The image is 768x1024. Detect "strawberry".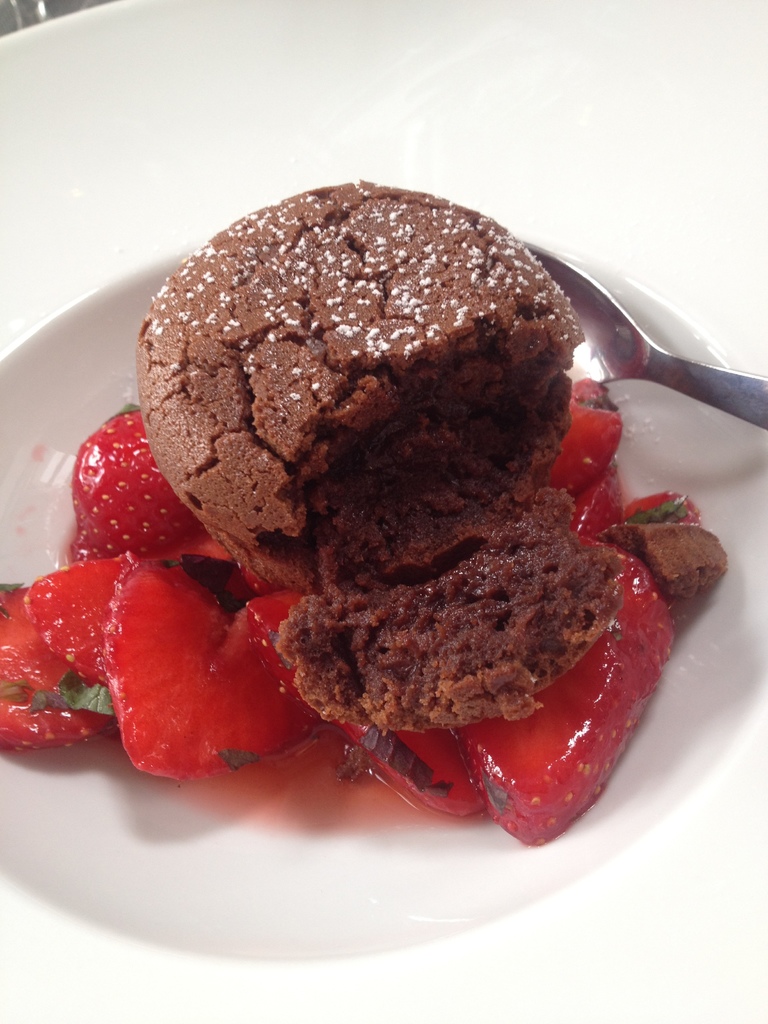
Detection: <box>60,413,189,560</box>.
